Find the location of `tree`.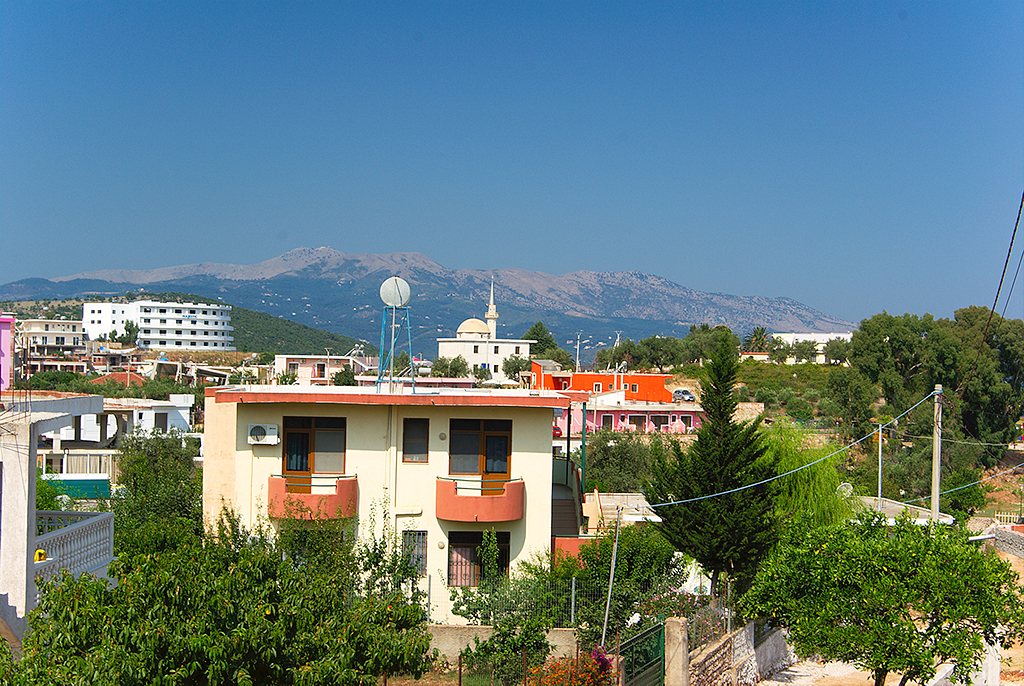
Location: (769, 416, 855, 567).
